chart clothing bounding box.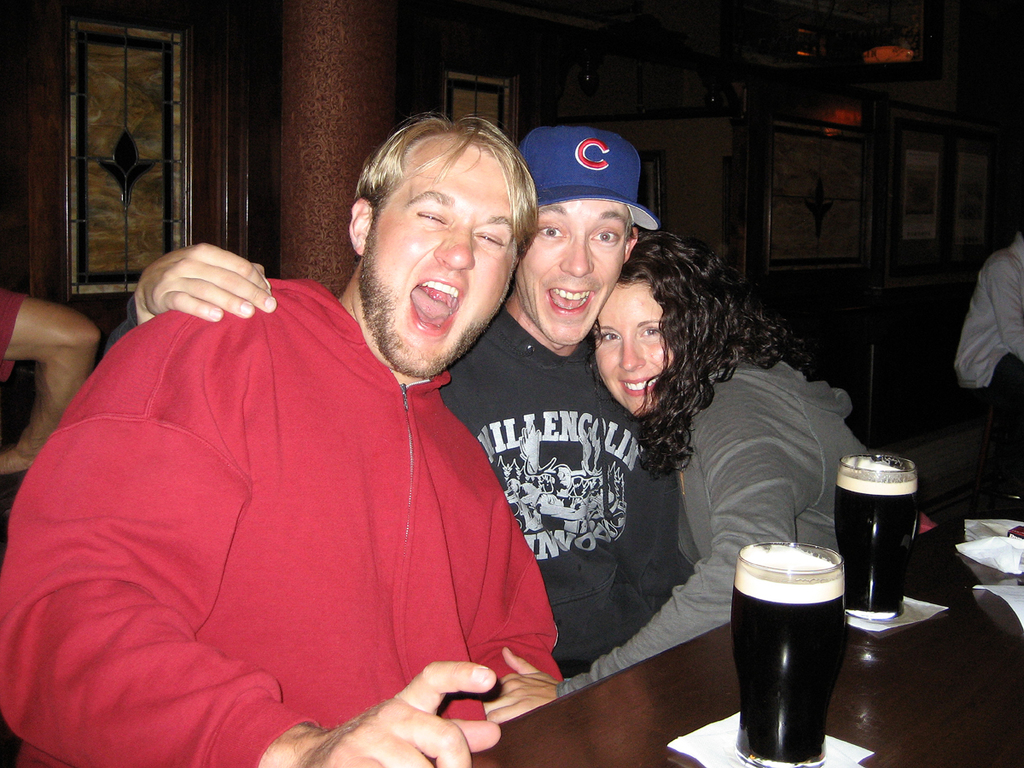
Charted: (x1=45, y1=243, x2=556, y2=744).
